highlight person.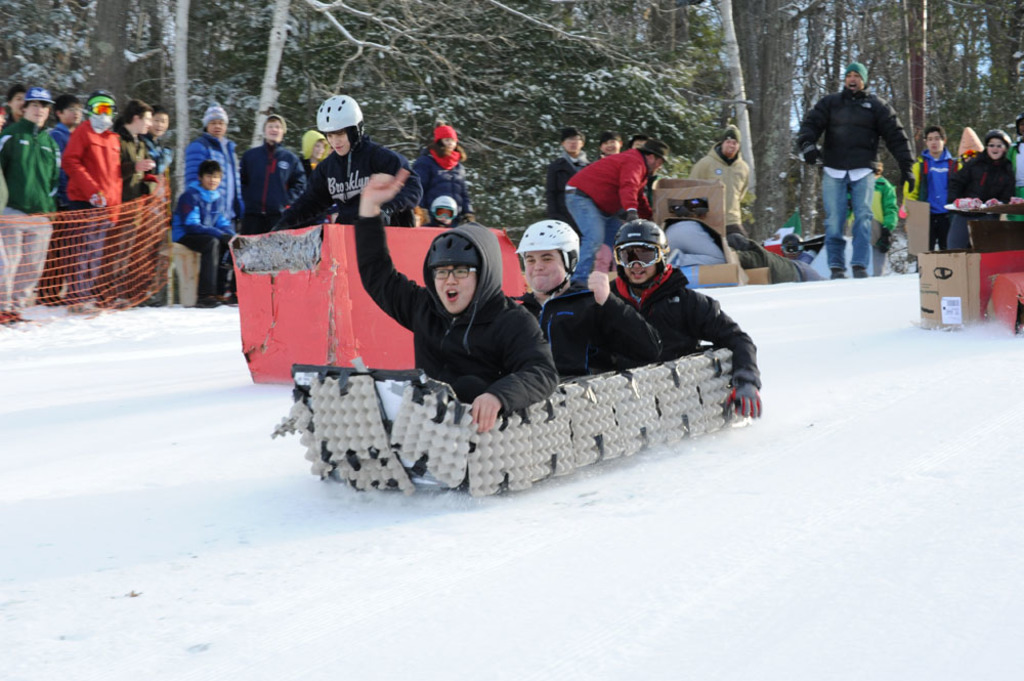
Highlighted region: <bbox>140, 107, 171, 297</bbox>.
